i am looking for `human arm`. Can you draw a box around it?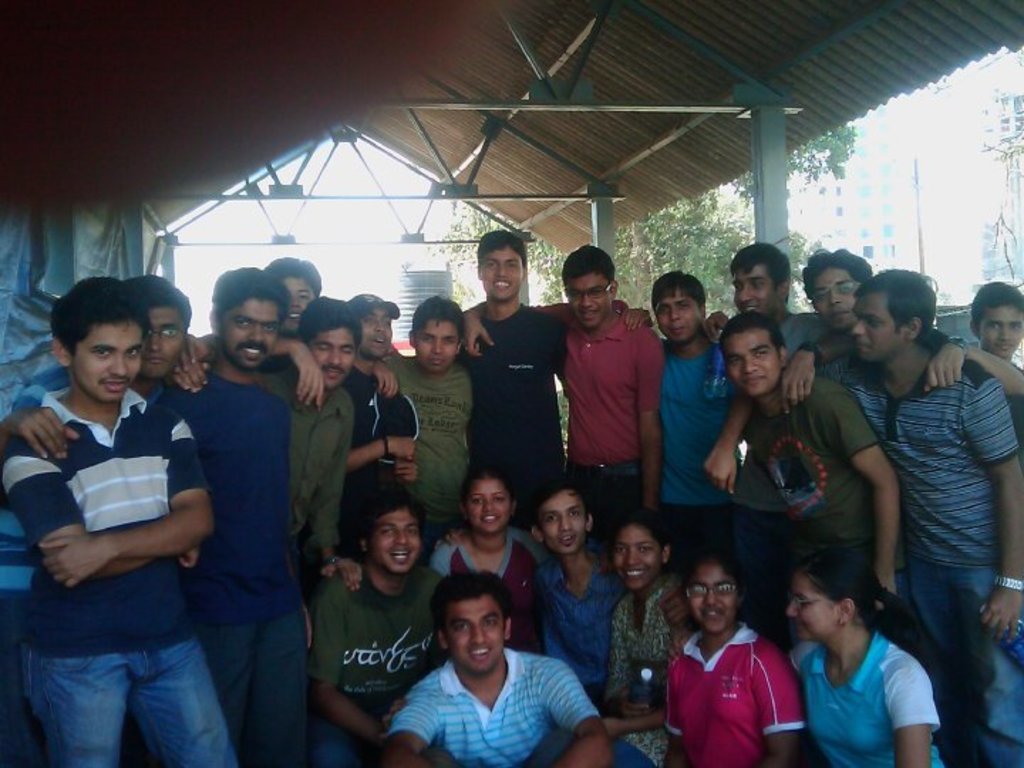
Sure, the bounding box is <region>960, 377, 1023, 643</region>.
